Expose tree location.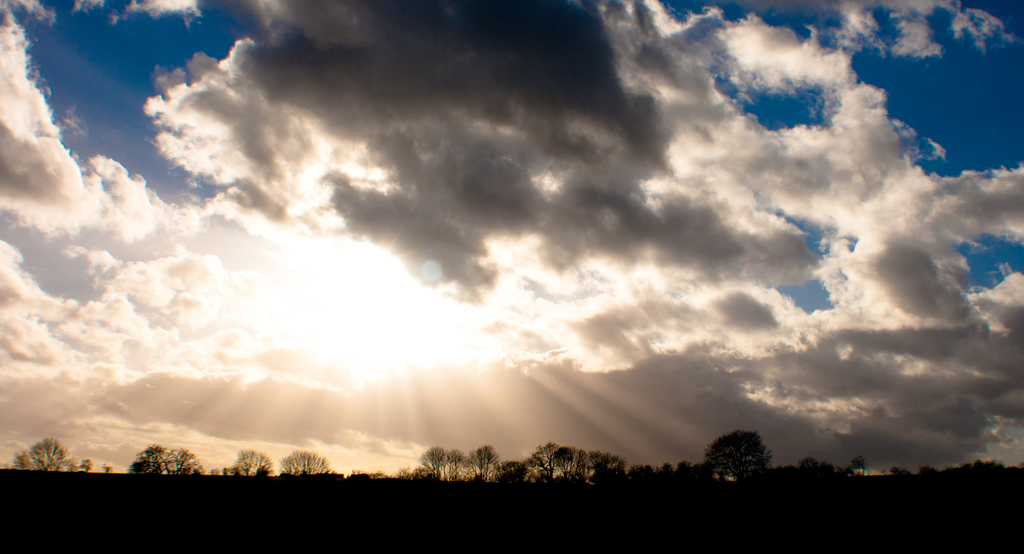
Exposed at 846, 453, 872, 477.
